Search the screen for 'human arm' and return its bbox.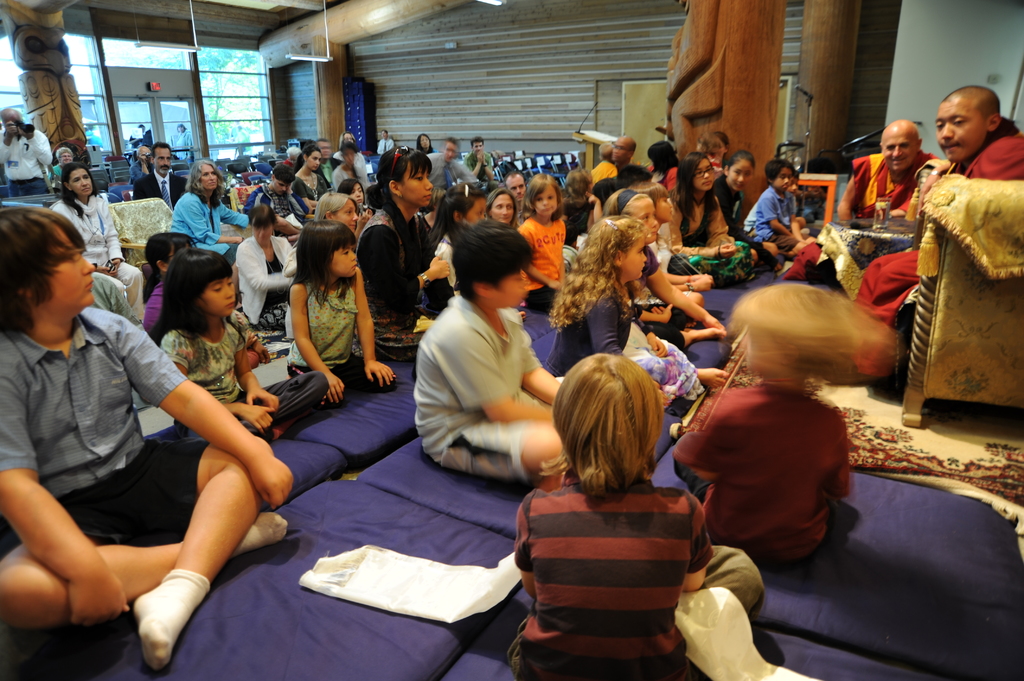
Found: (left=351, top=223, right=449, bottom=317).
